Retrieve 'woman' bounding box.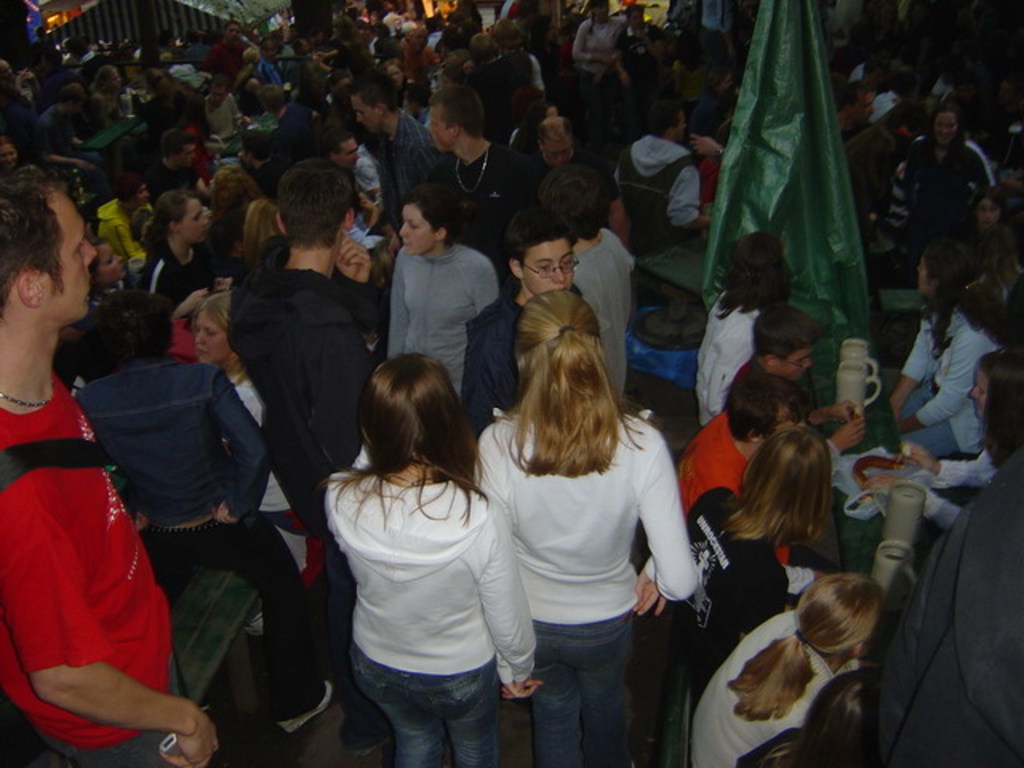
Bounding box: pyautogui.locateOnScreen(490, 18, 534, 82).
